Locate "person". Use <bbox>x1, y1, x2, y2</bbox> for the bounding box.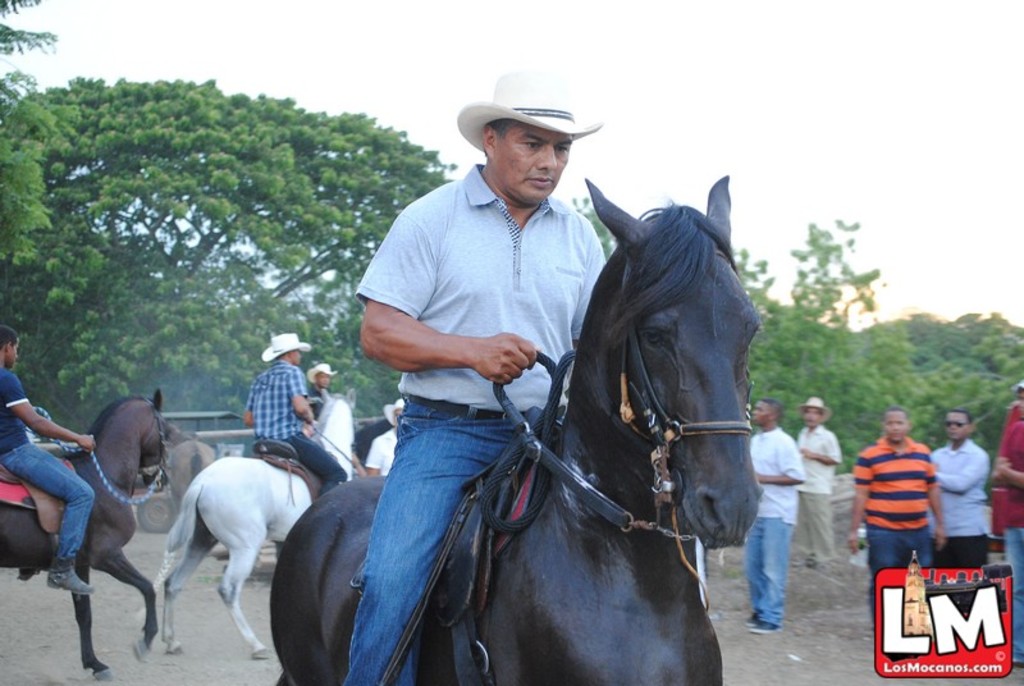
<bbox>300, 361, 338, 416</bbox>.
